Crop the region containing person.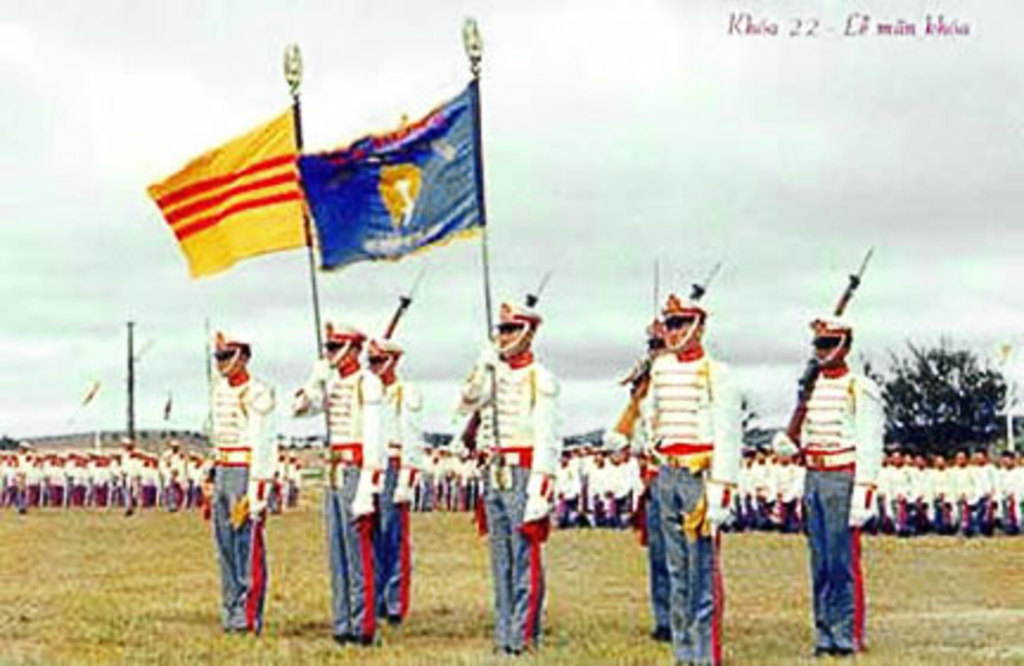
Crop region: bbox=[785, 263, 879, 665].
